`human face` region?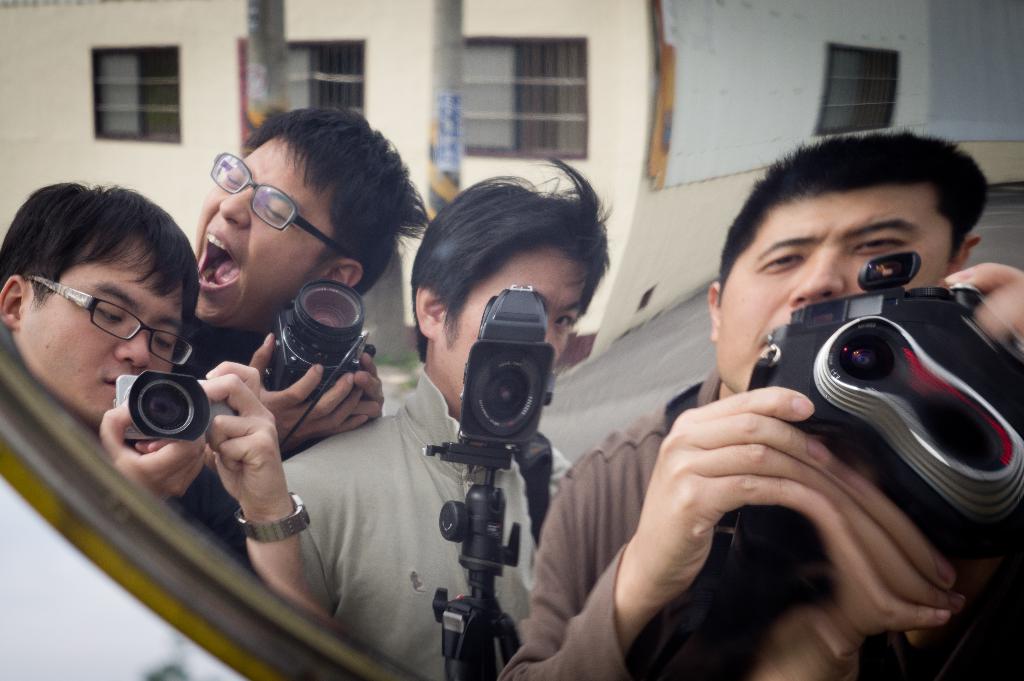
{"left": 196, "top": 134, "right": 337, "bottom": 323}
